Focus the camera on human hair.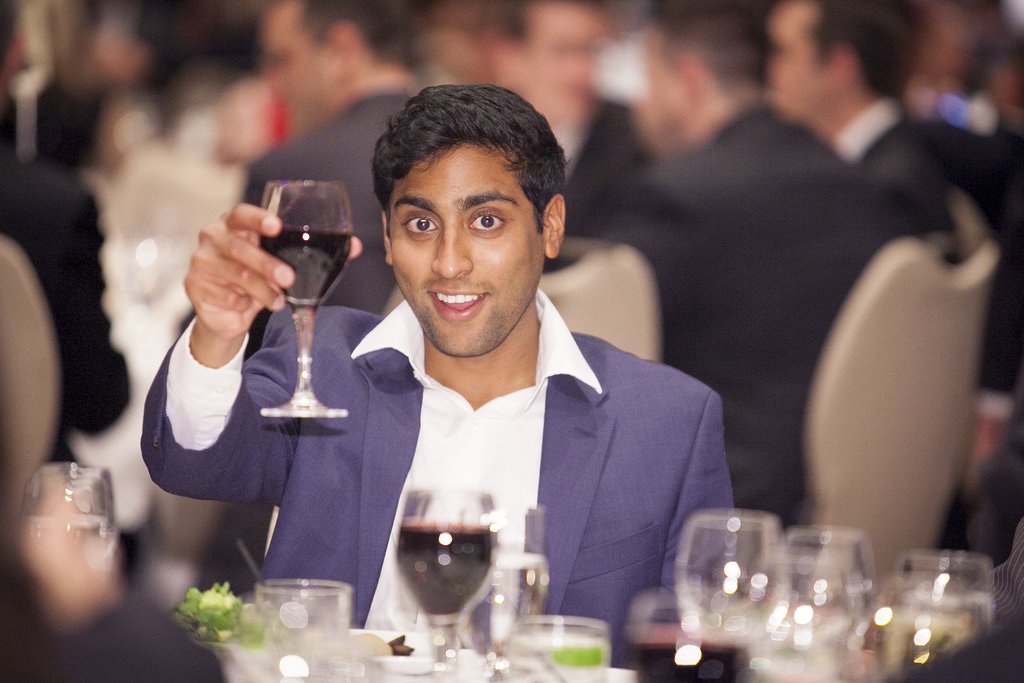
Focus region: pyautogui.locateOnScreen(376, 83, 559, 256).
